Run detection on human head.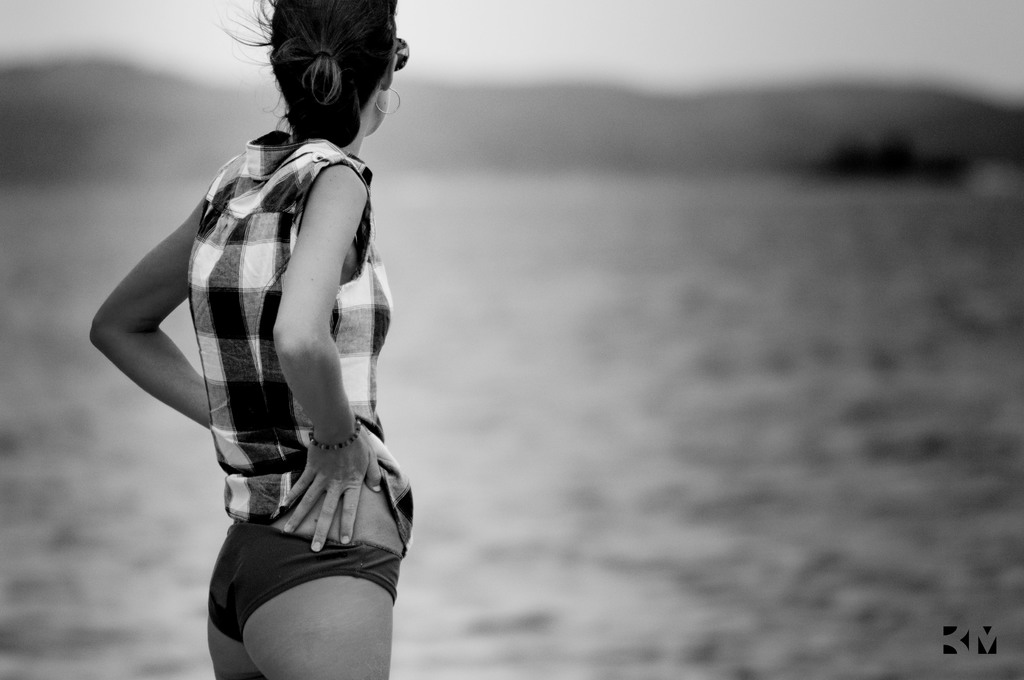
Result: (left=237, top=12, right=400, bottom=142).
